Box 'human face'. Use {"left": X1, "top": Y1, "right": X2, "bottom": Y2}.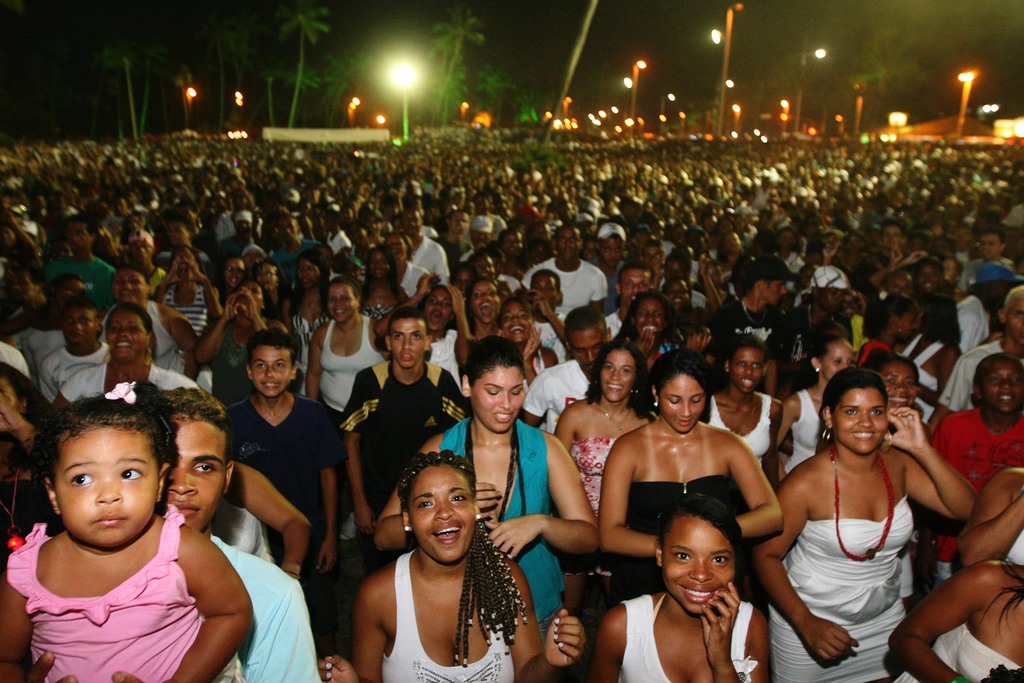
{"left": 371, "top": 249, "right": 388, "bottom": 279}.
